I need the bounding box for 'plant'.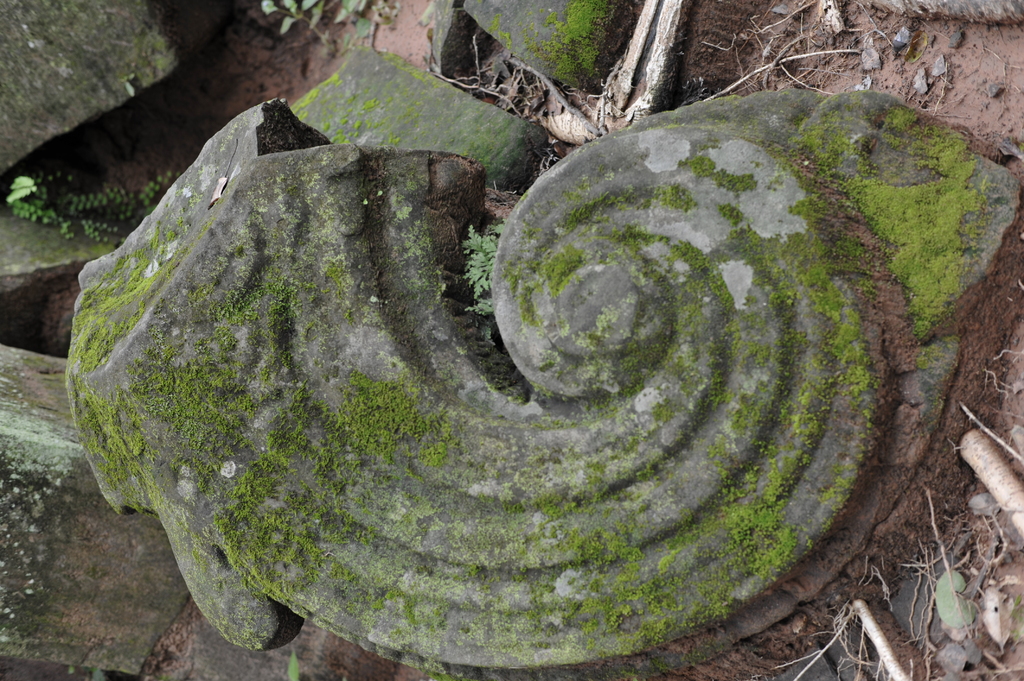
Here it is: bbox=[739, 224, 794, 333].
